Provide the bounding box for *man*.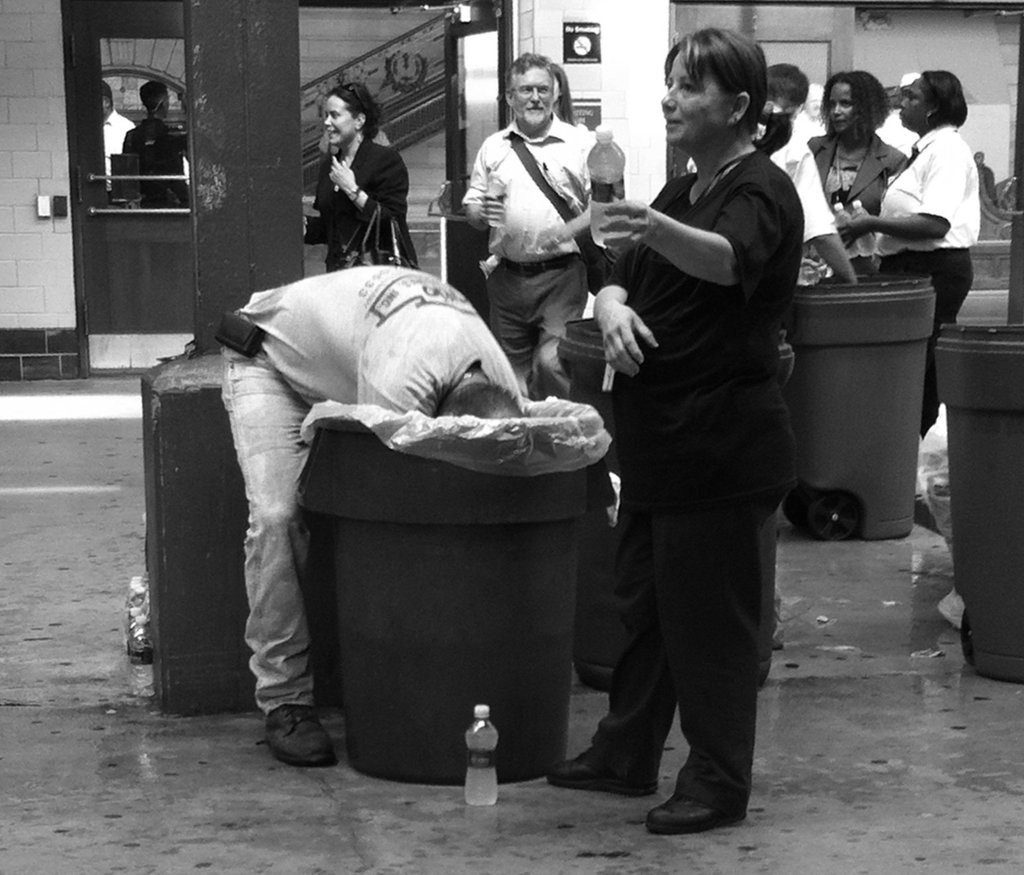
x1=104, y1=81, x2=136, y2=190.
